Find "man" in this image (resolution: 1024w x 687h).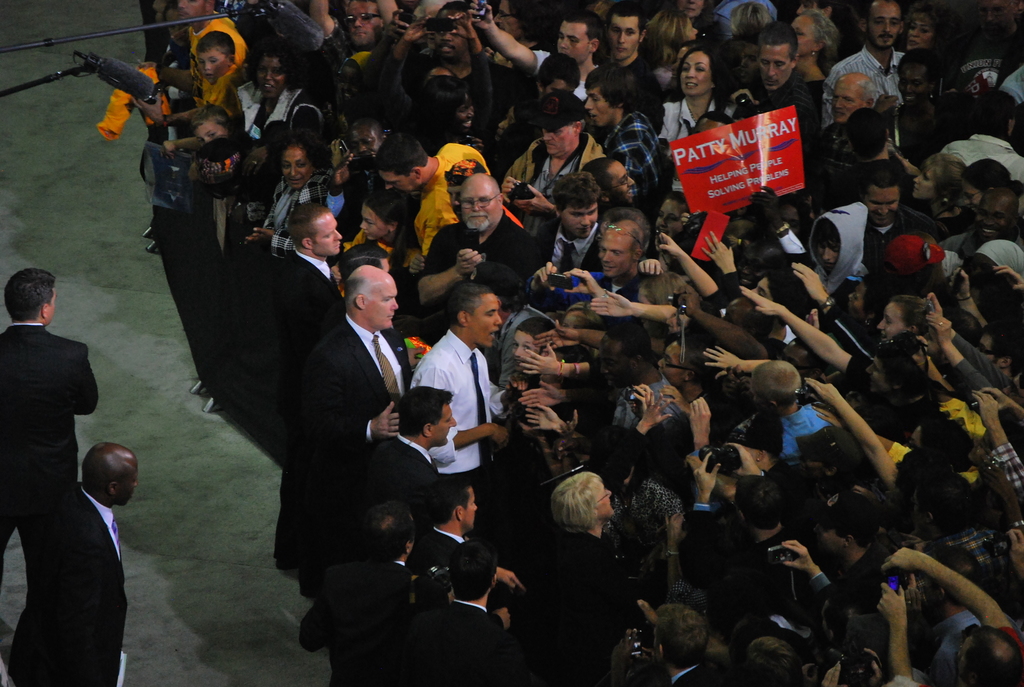
(0, 265, 101, 609).
